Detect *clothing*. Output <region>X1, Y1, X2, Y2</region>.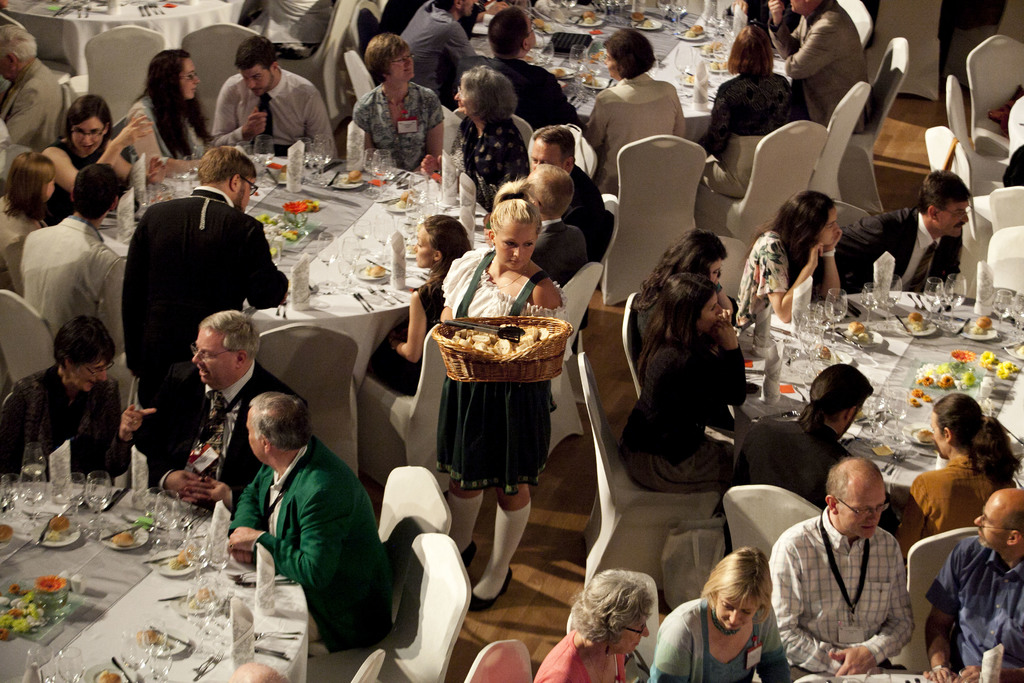
<region>351, 86, 435, 169</region>.
